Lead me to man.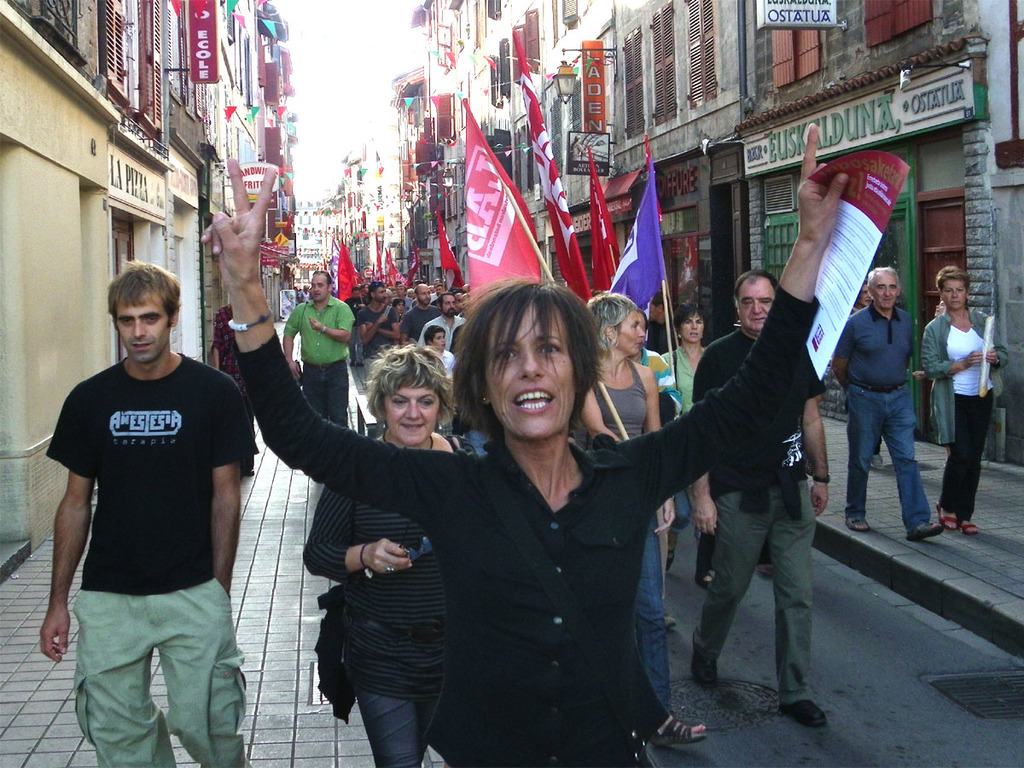
Lead to left=38, top=251, right=265, bottom=767.
